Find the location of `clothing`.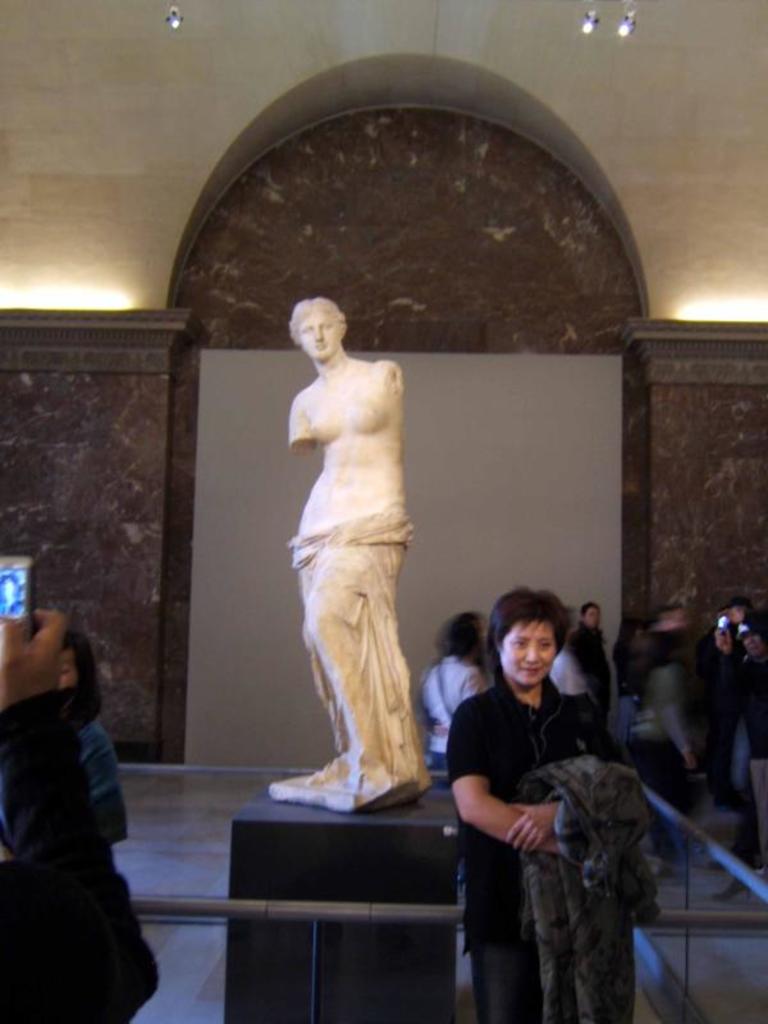
Location: [287,502,424,800].
